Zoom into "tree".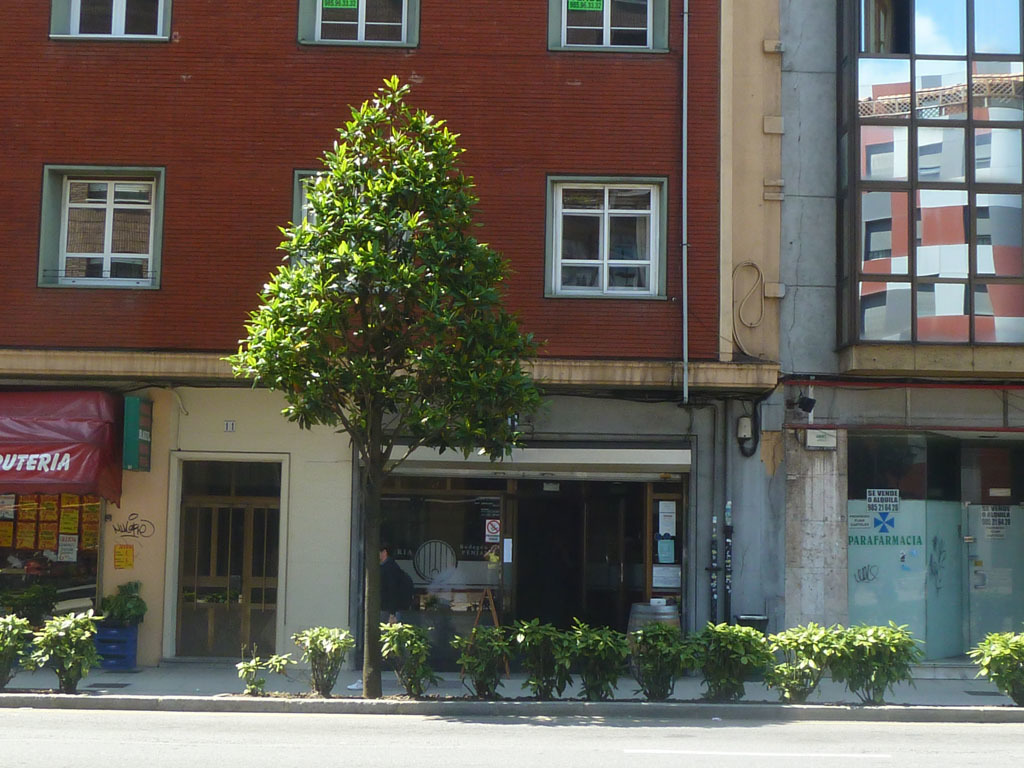
Zoom target: (197,91,506,624).
